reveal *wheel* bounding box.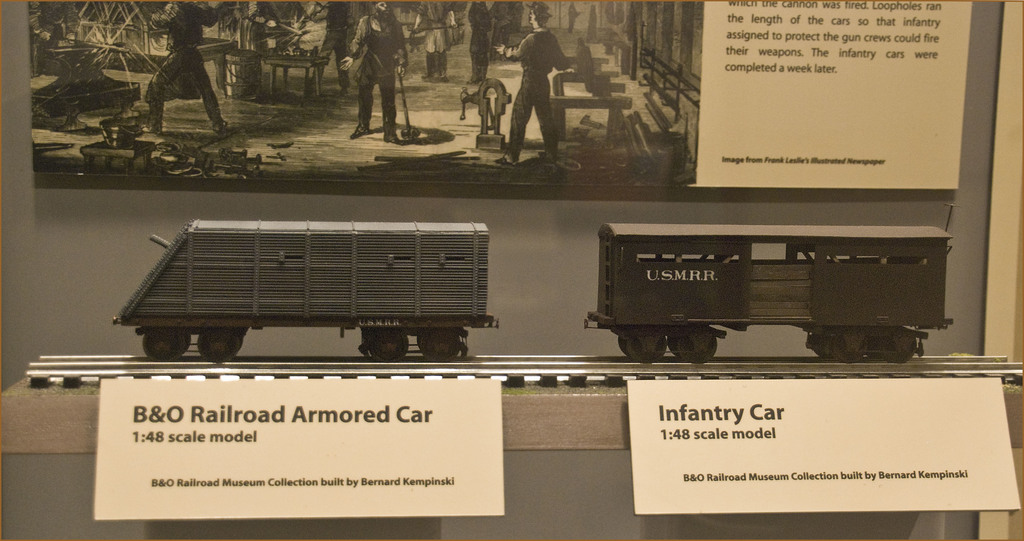
Revealed: select_region(633, 332, 666, 365).
